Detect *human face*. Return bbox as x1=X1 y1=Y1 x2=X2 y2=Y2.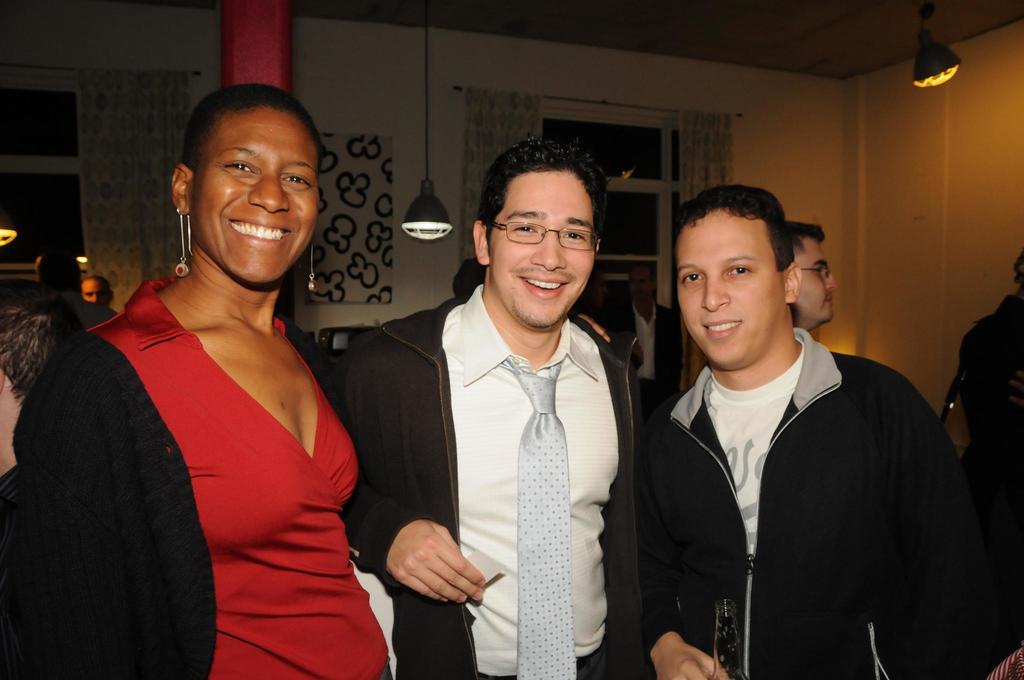
x1=200 y1=109 x2=317 y2=284.
